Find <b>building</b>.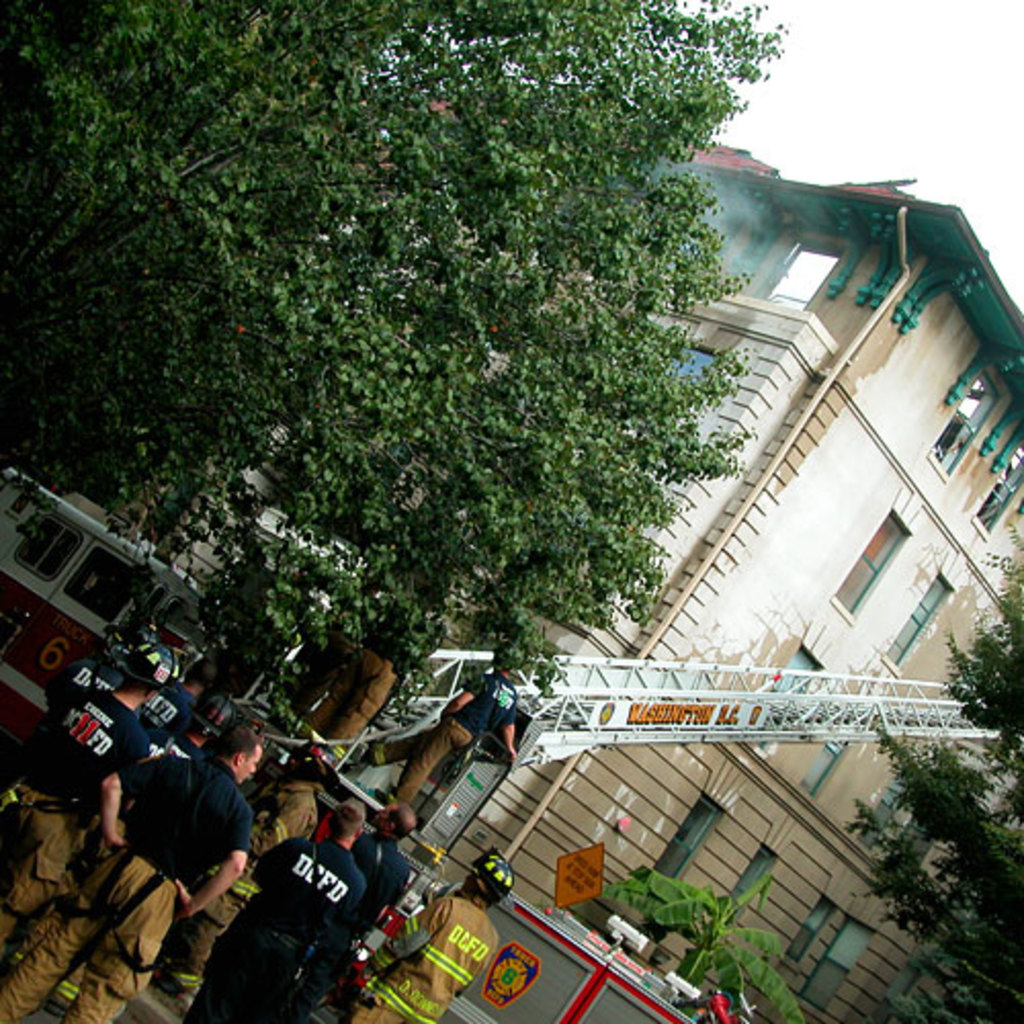
l=74, t=88, r=1022, b=1022.
